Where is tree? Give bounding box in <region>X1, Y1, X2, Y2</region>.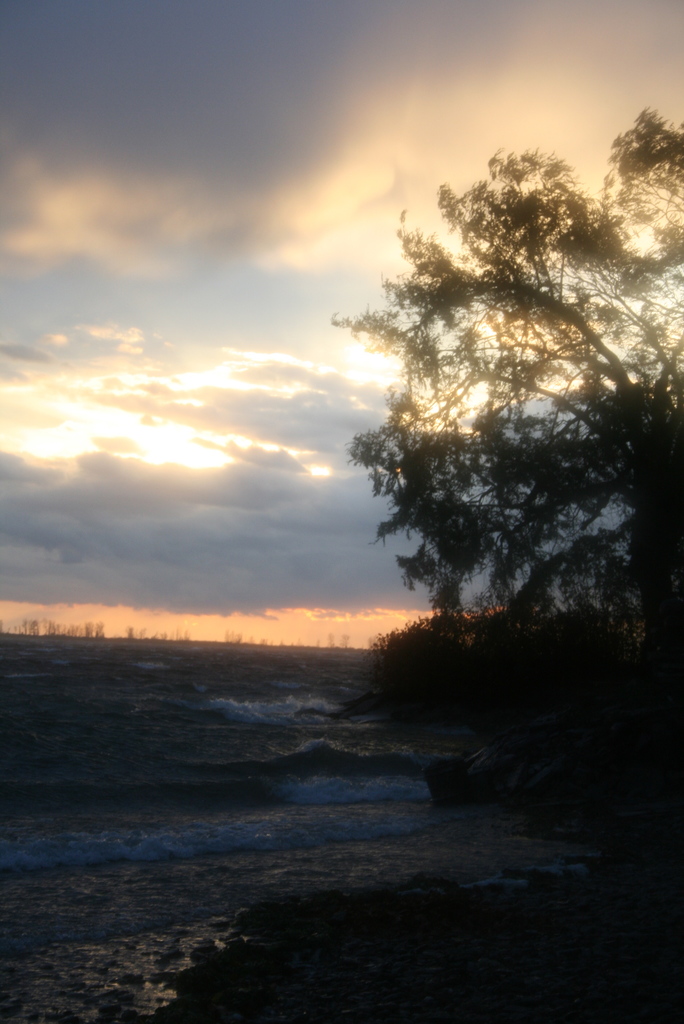
<region>314, 79, 653, 751</region>.
